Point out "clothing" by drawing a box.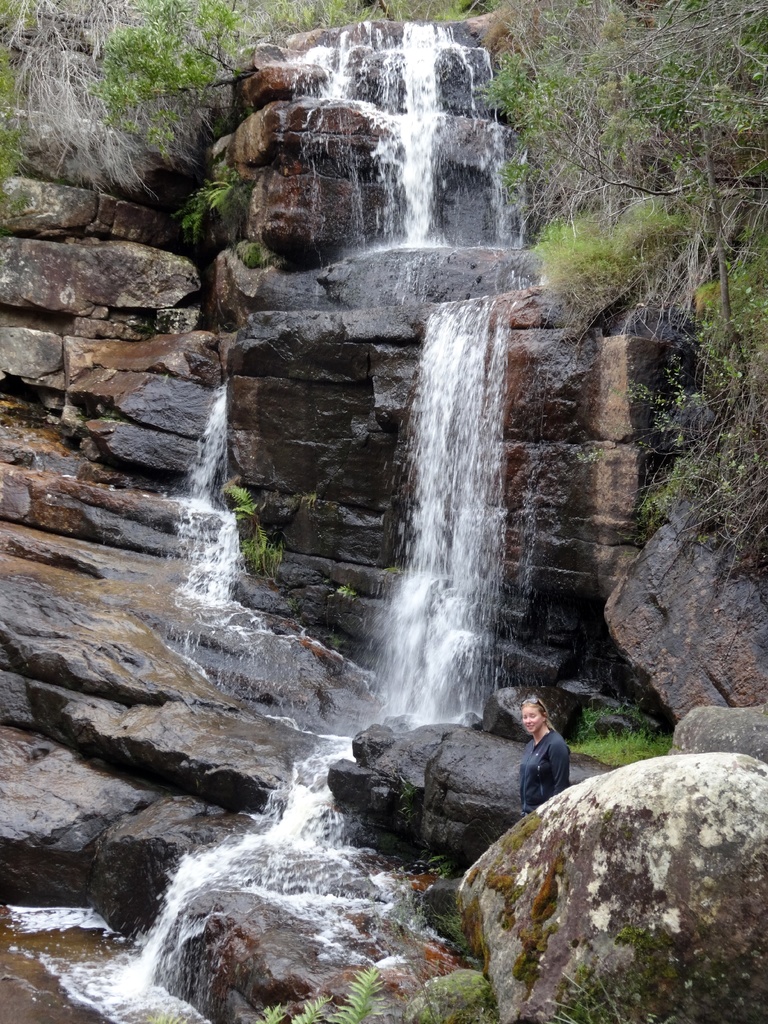
bbox=[518, 725, 571, 811].
